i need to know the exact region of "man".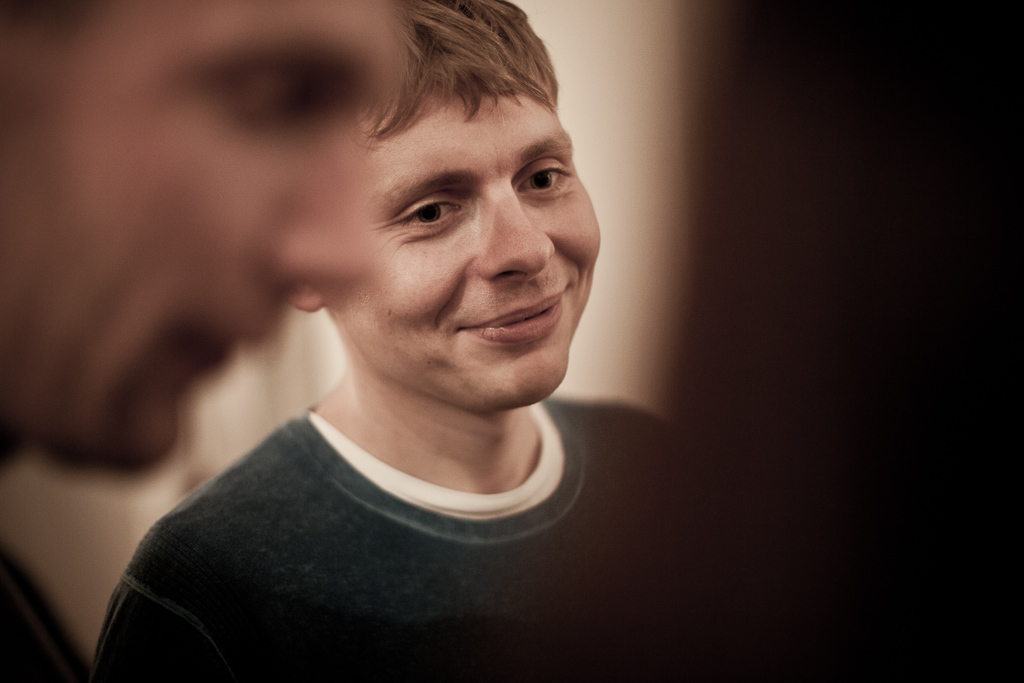
Region: rect(0, 0, 403, 682).
